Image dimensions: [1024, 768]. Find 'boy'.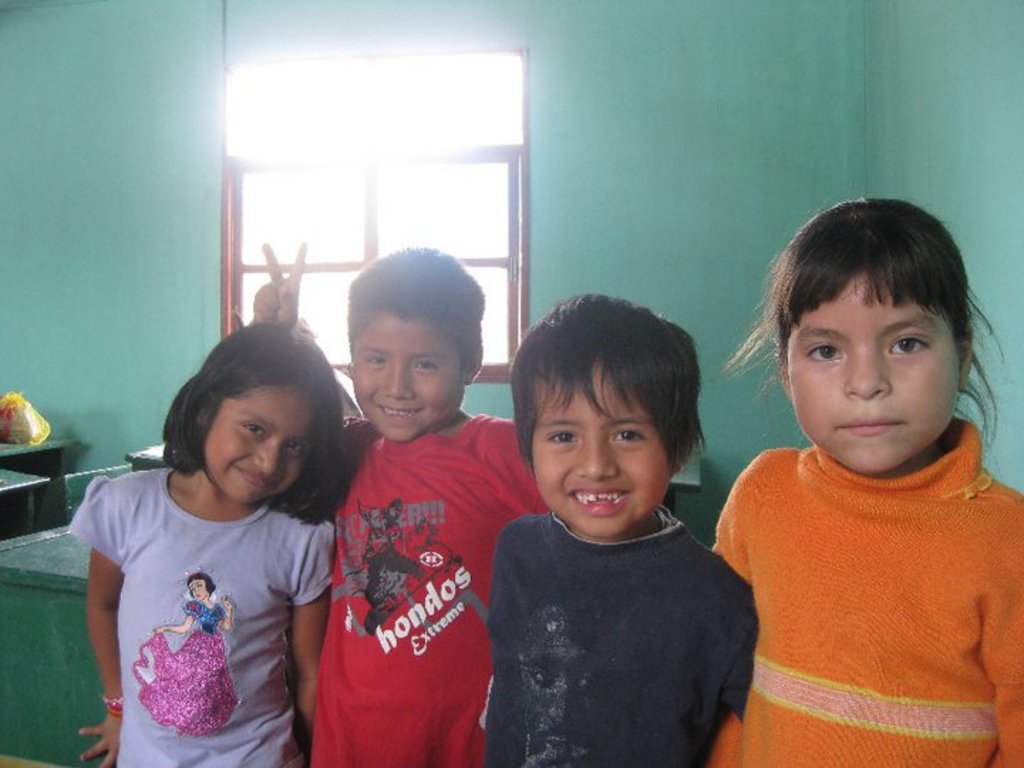
(left=243, top=242, right=548, bottom=767).
